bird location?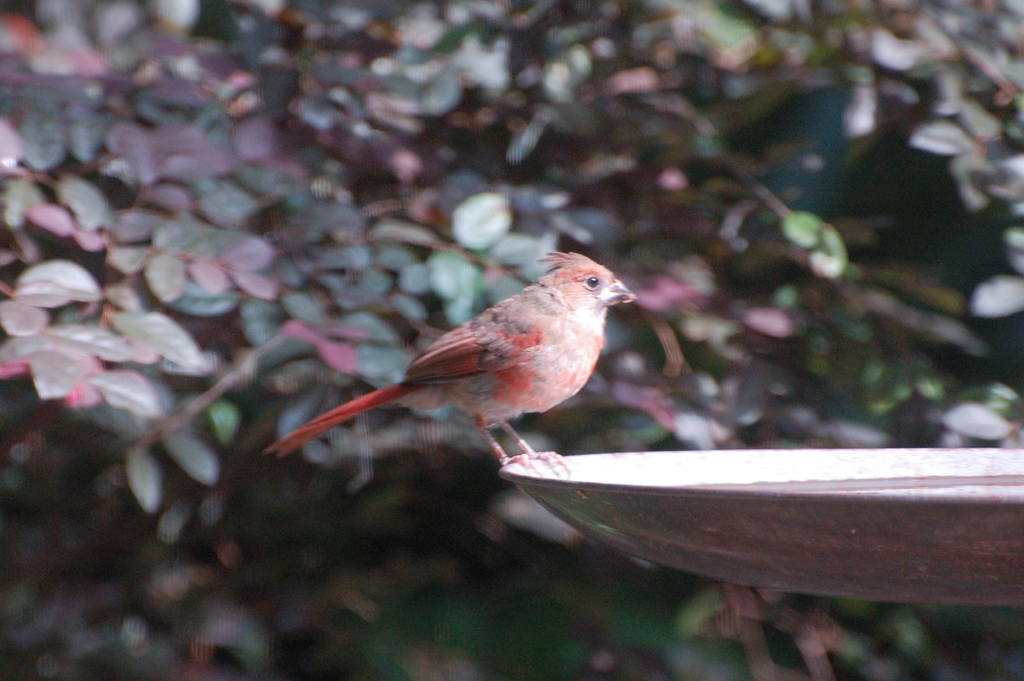
264:246:635:484
